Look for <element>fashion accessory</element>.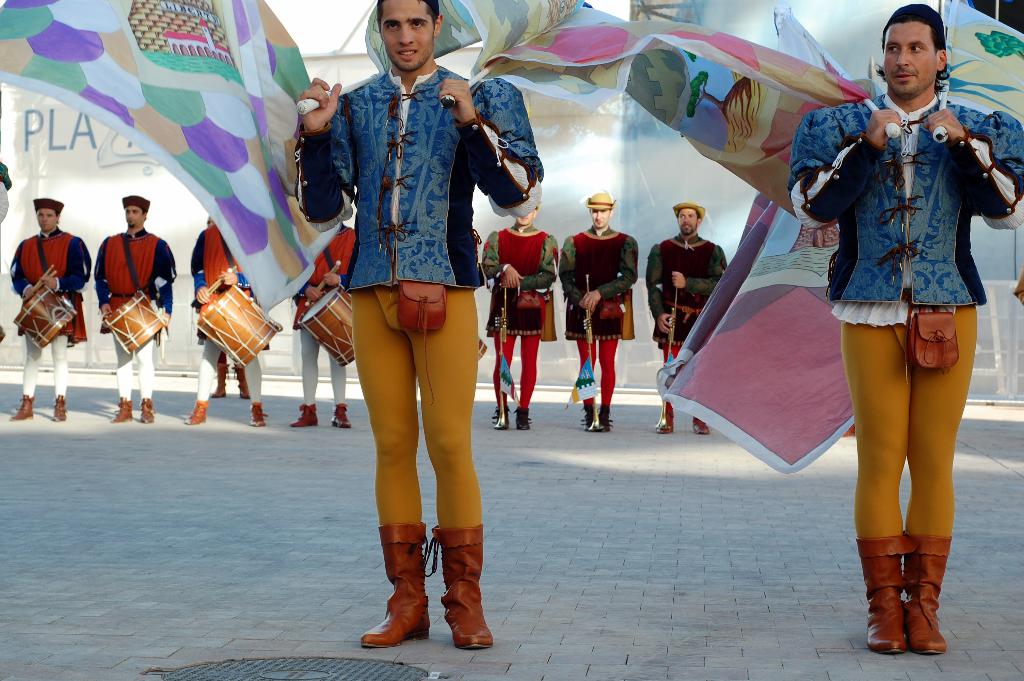
Found: (left=673, top=202, right=707, bottom=219).
